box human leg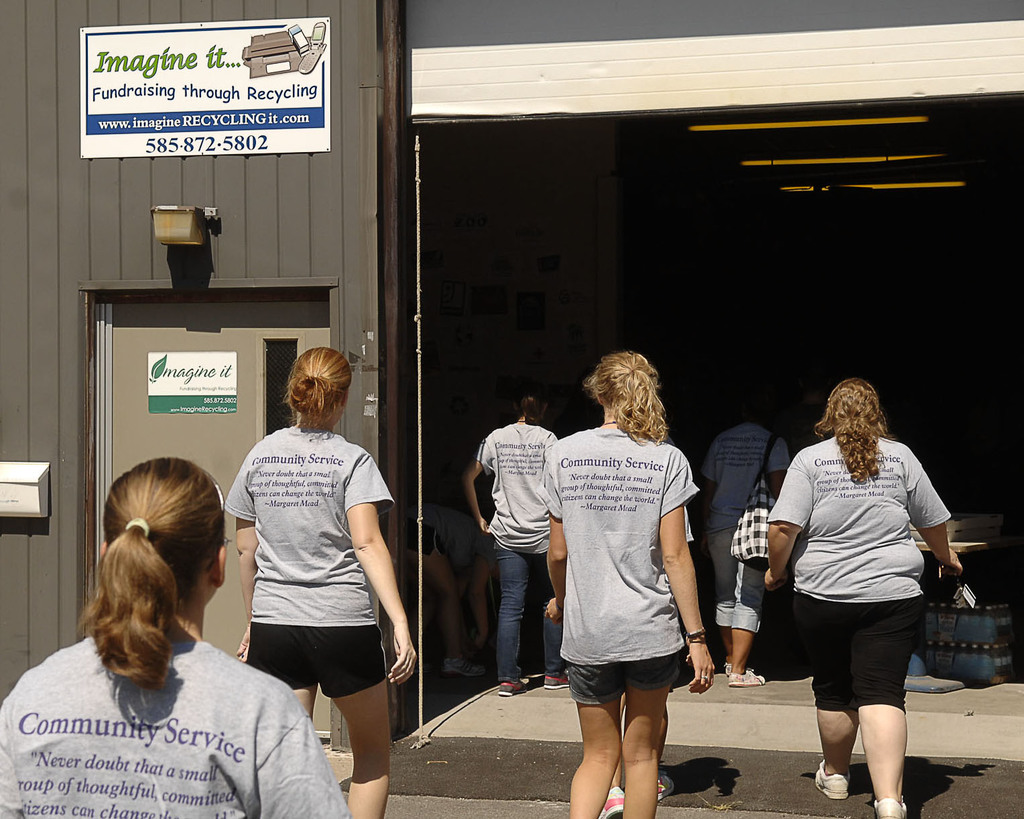
detection(617, 610, 687, 817)
